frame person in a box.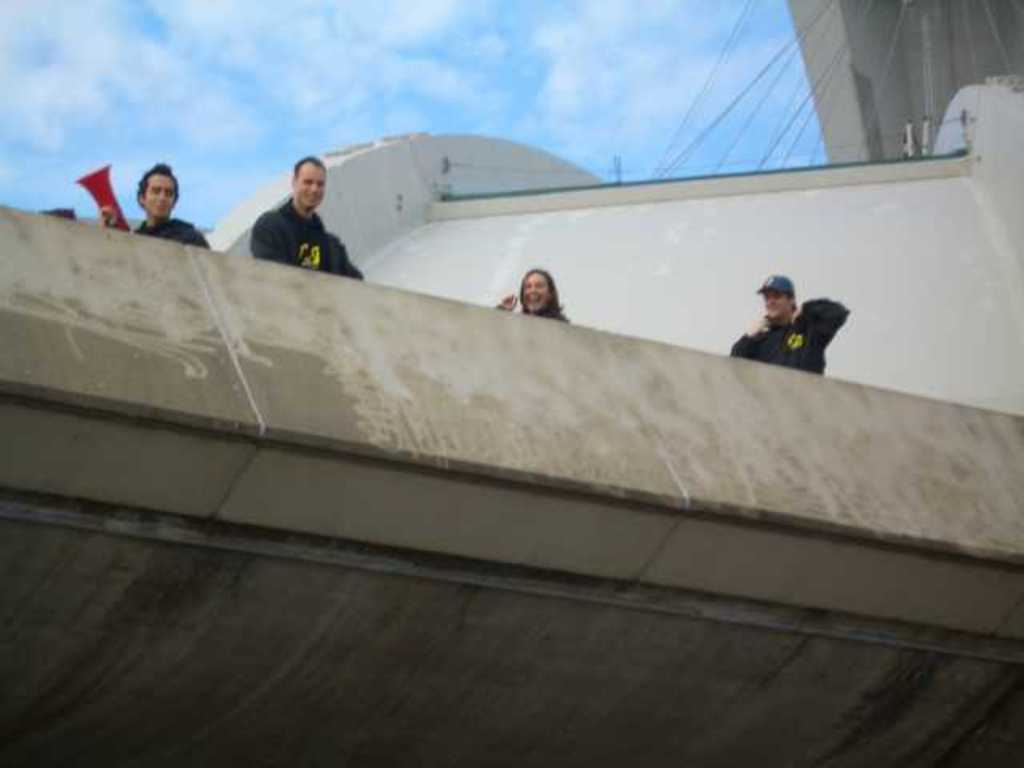
box(493, 264, 568, 323).
